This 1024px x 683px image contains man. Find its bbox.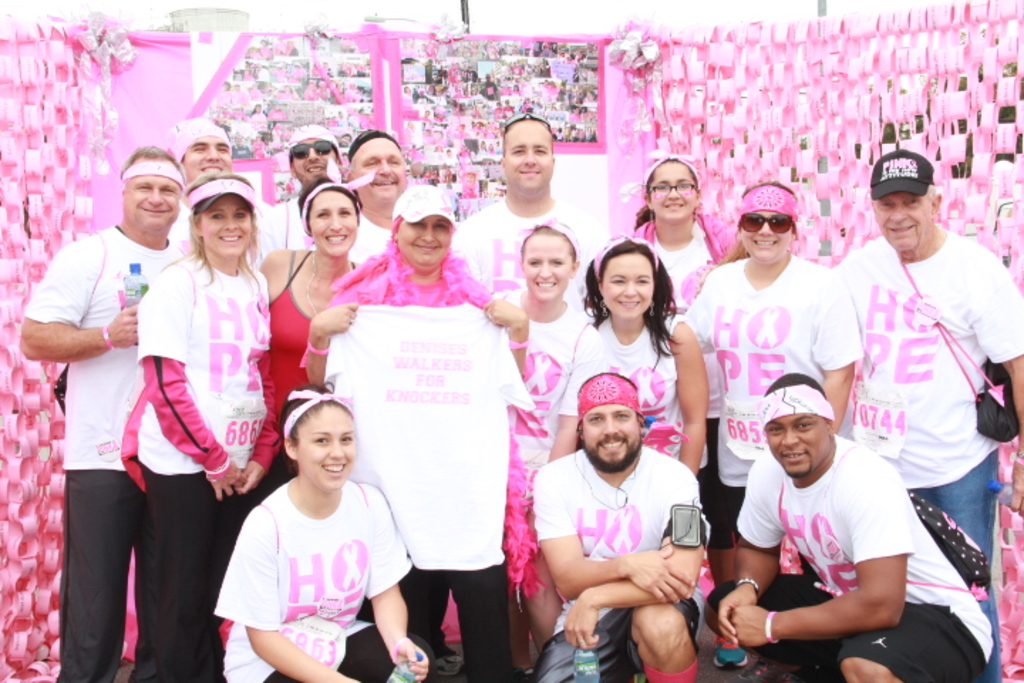
box=[159, 118, 235, 252].
